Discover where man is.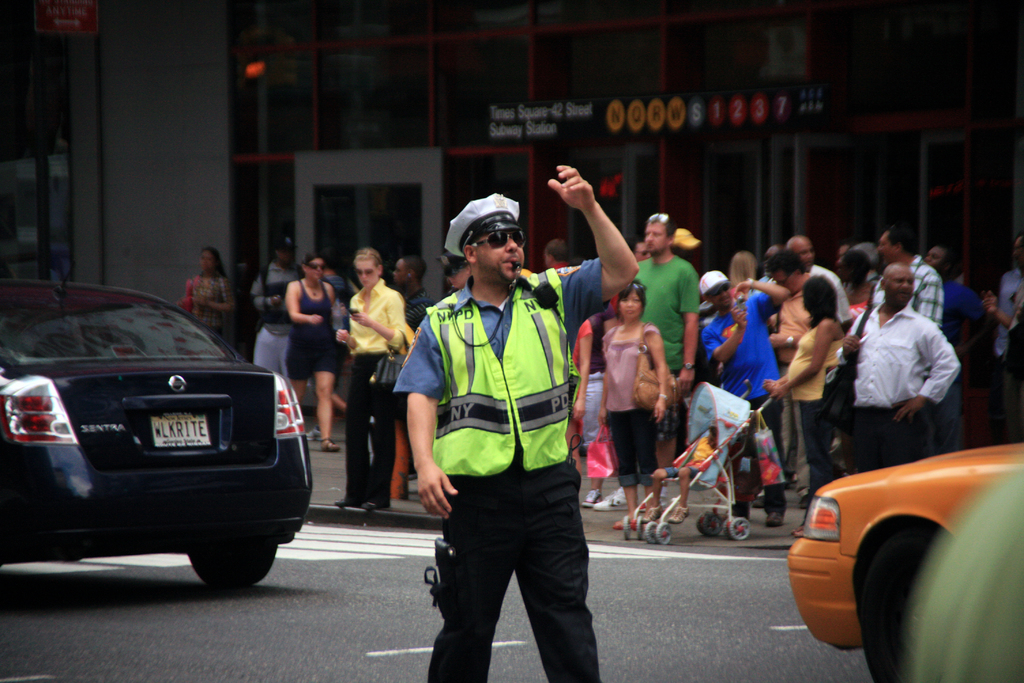
Discovered at [766,245,833,512].
